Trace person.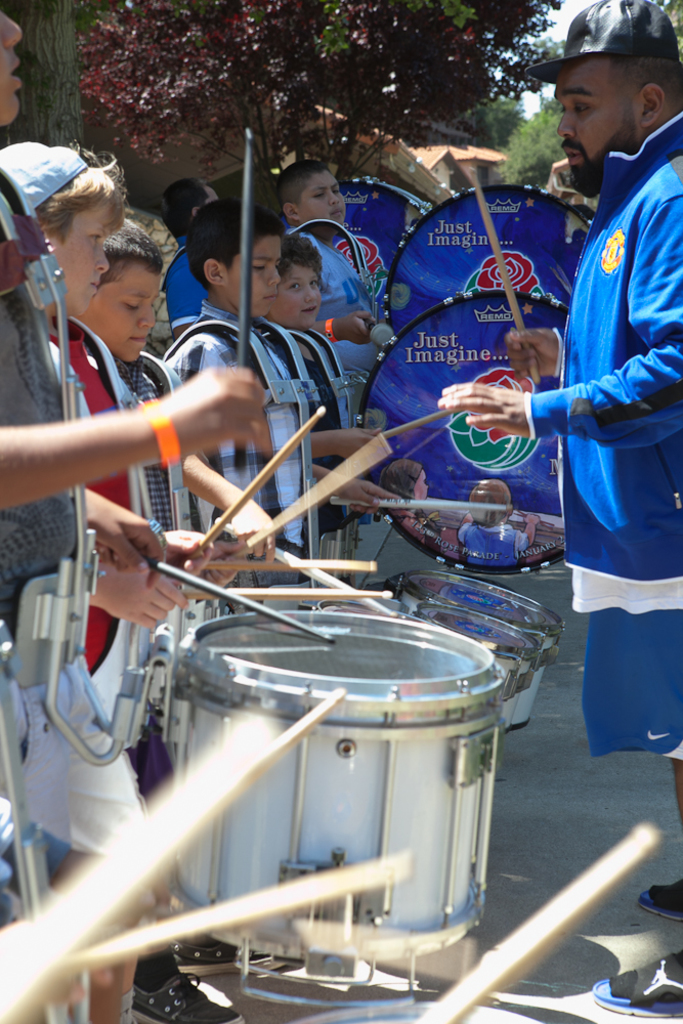
Traced to 0,145,257,1023.
